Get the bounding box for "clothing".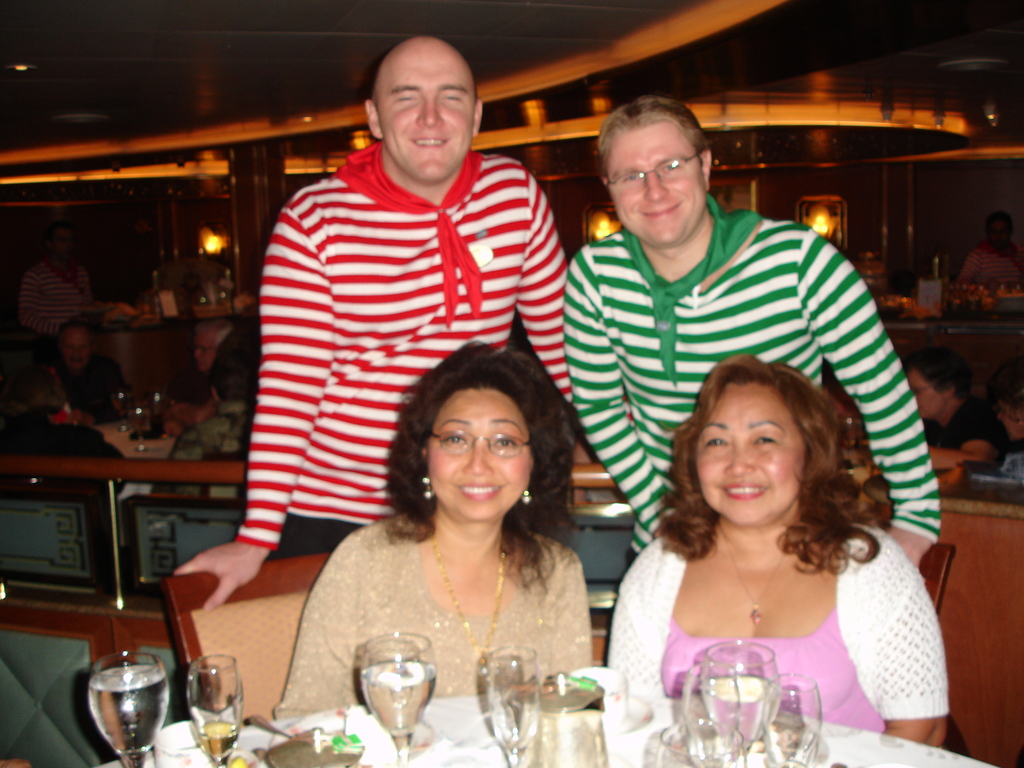
bbox=(956, 241, 1023, 294).
